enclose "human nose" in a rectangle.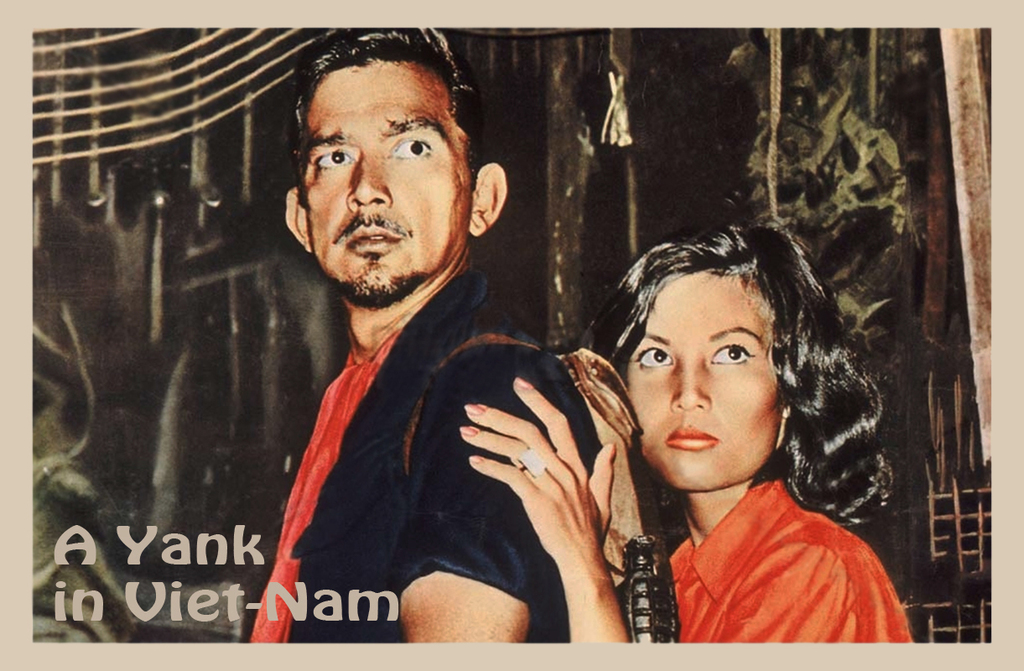
668/354/712/411.
